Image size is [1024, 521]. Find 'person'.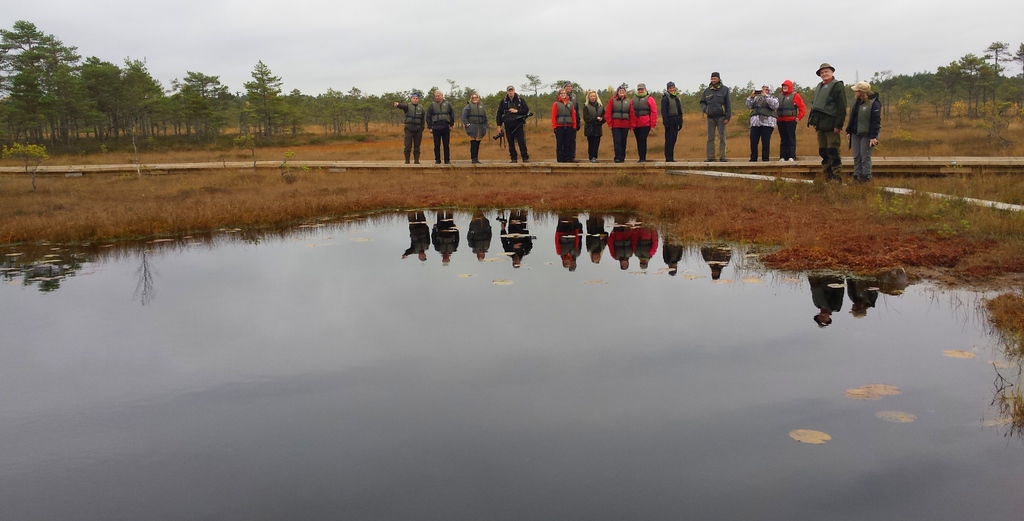
locate(465, 91, 488, 167).
